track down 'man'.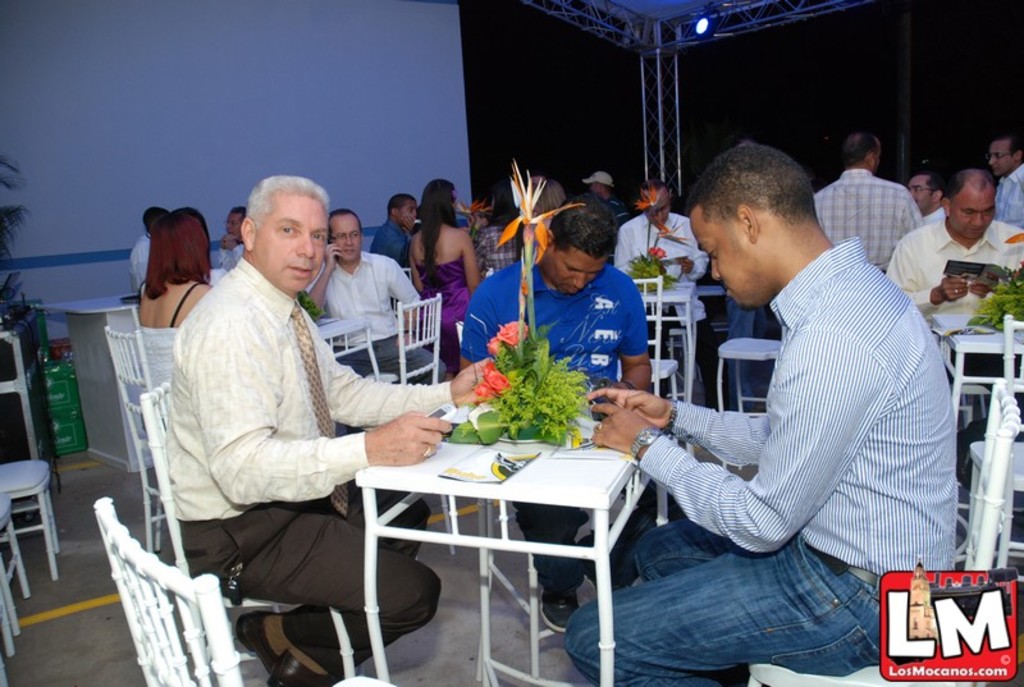
Tracked to pyautogui.locateOnScreen(564, 134, 954, 686).
